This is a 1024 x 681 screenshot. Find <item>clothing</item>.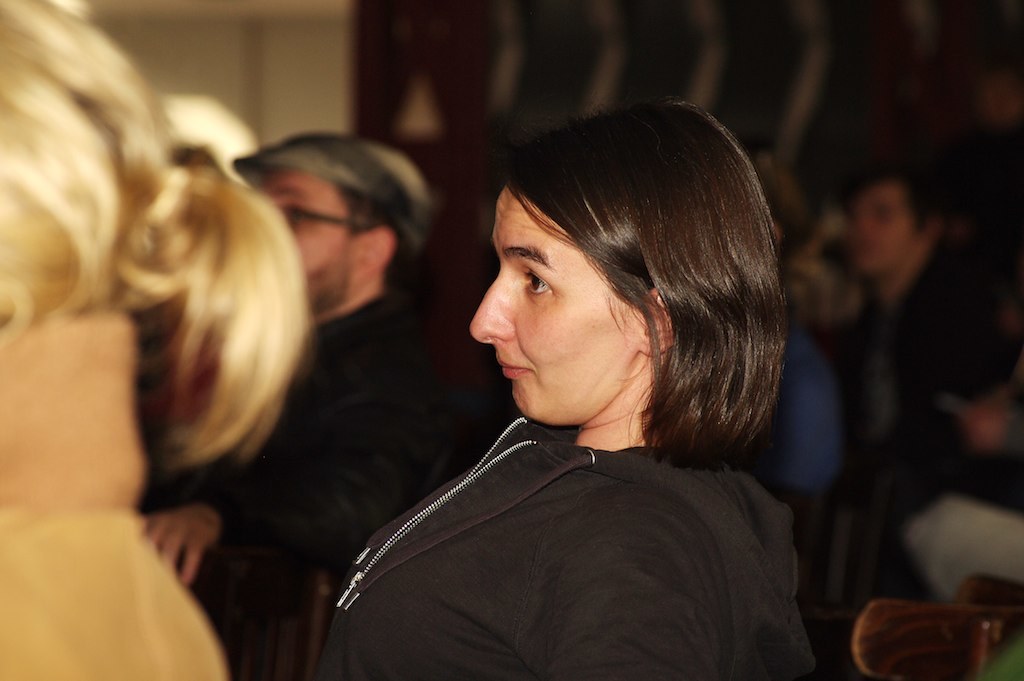
Bounding box: box=[816, 223, 990, 622].
